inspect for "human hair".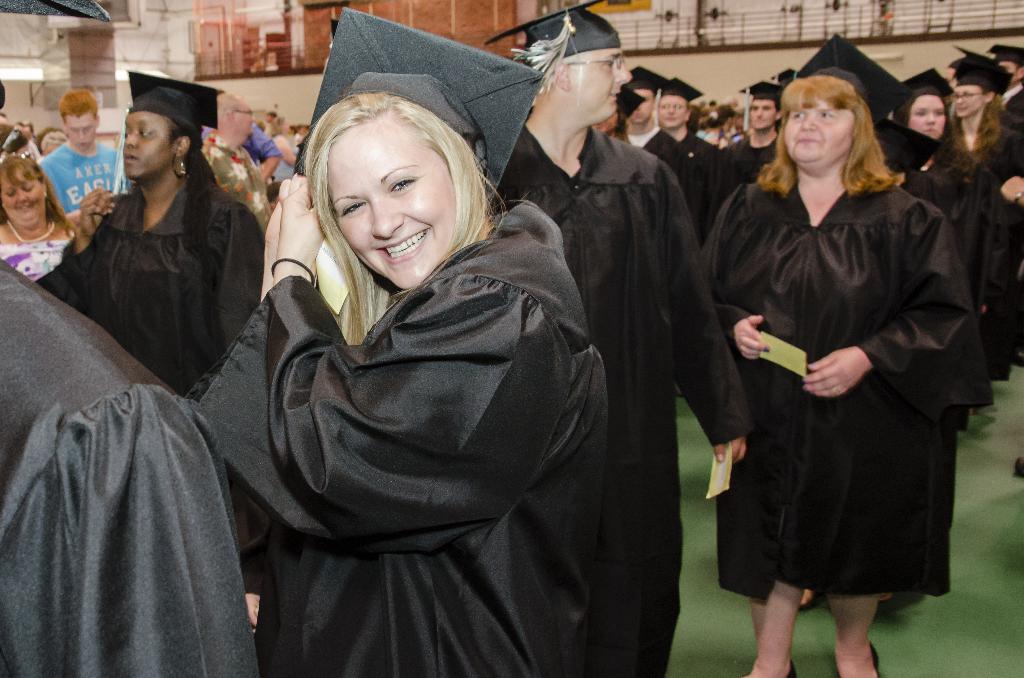
Inspection: 296/89/509/350.
